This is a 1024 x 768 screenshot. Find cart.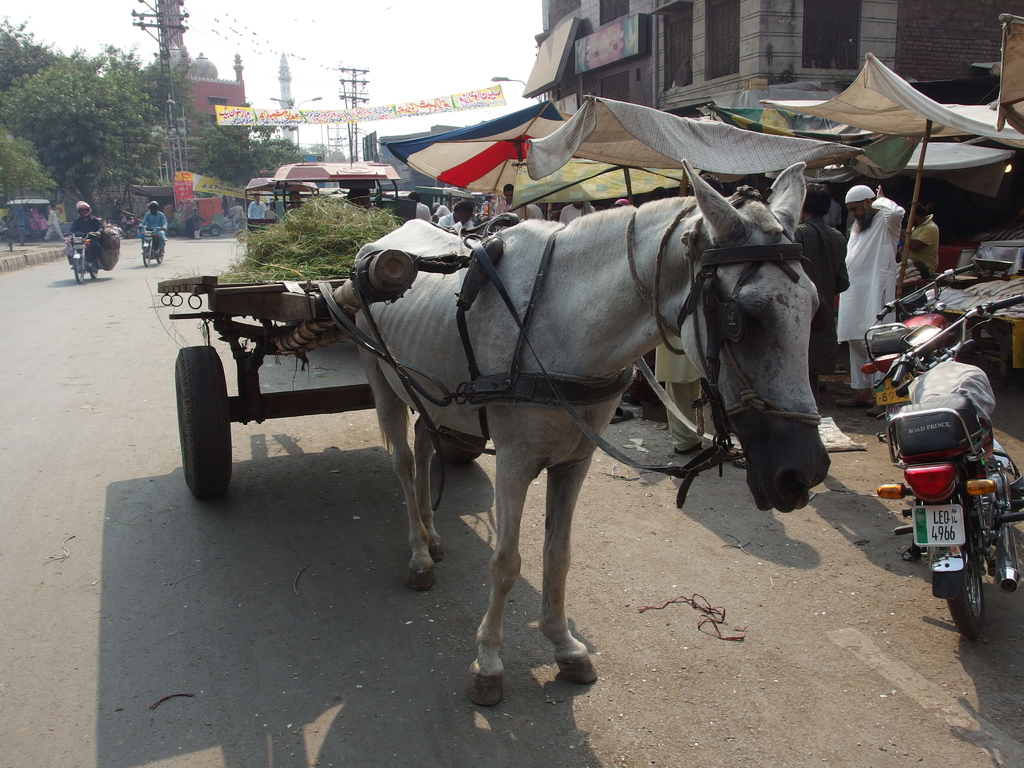
Bounding box: {"x1": 243, "y1": 175, "x2": 317, "y2": 237}.
